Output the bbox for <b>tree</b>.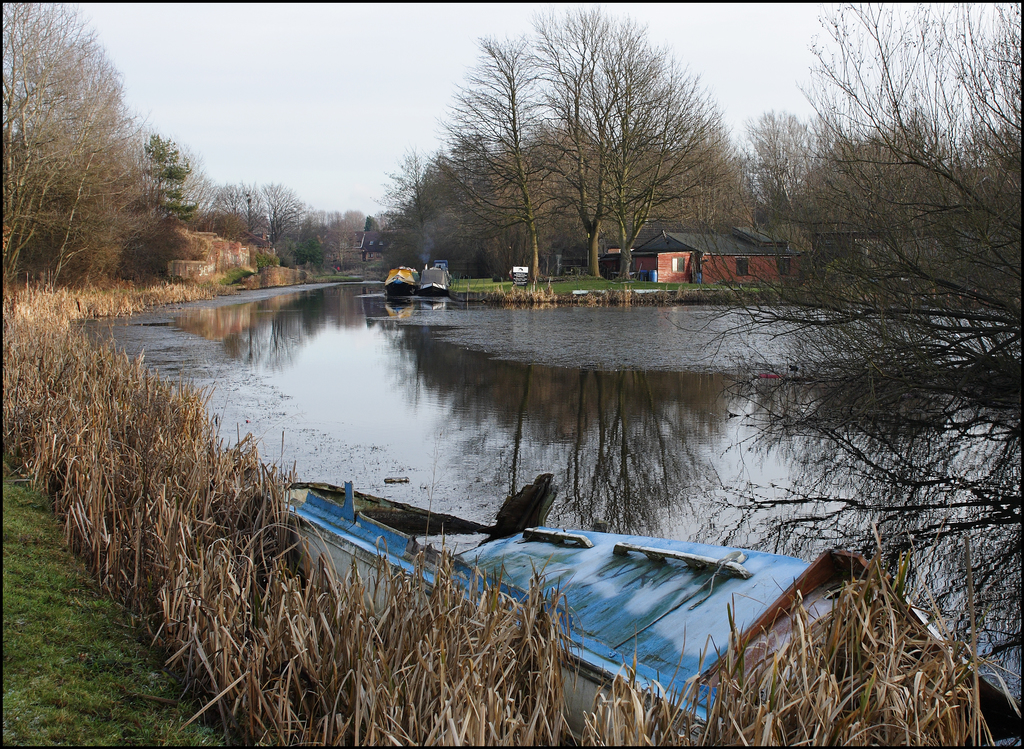
BBox(745, 100, 810, 239).
